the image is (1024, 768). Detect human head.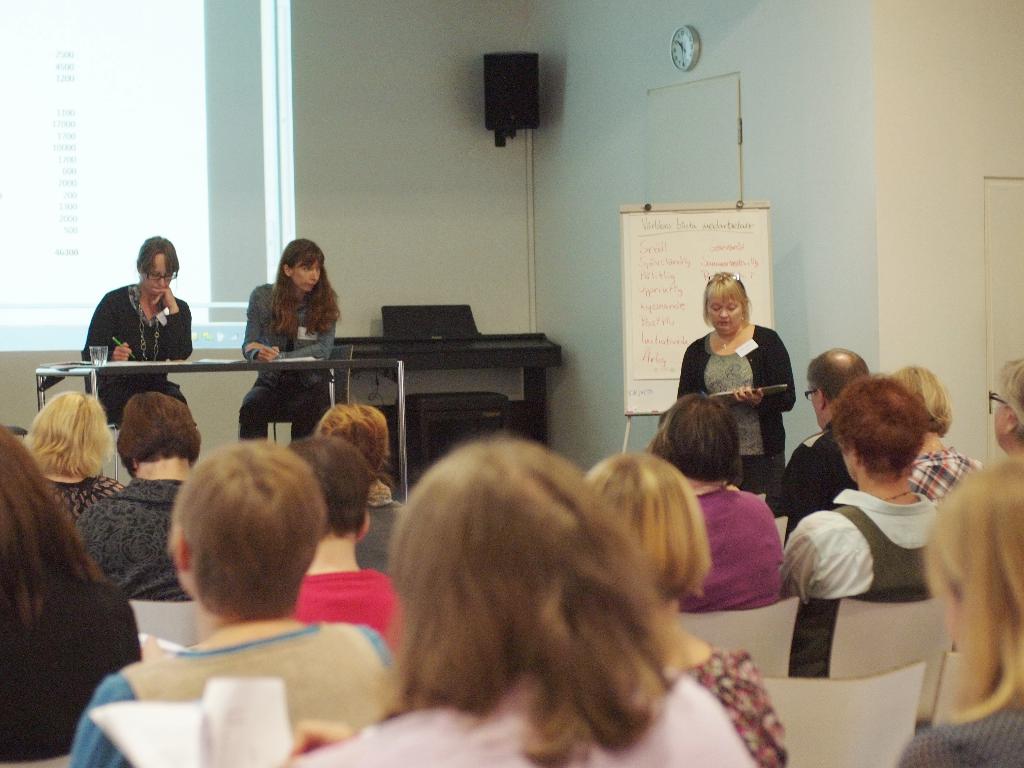
Detection: select_region(806, 345, 868, 427).
